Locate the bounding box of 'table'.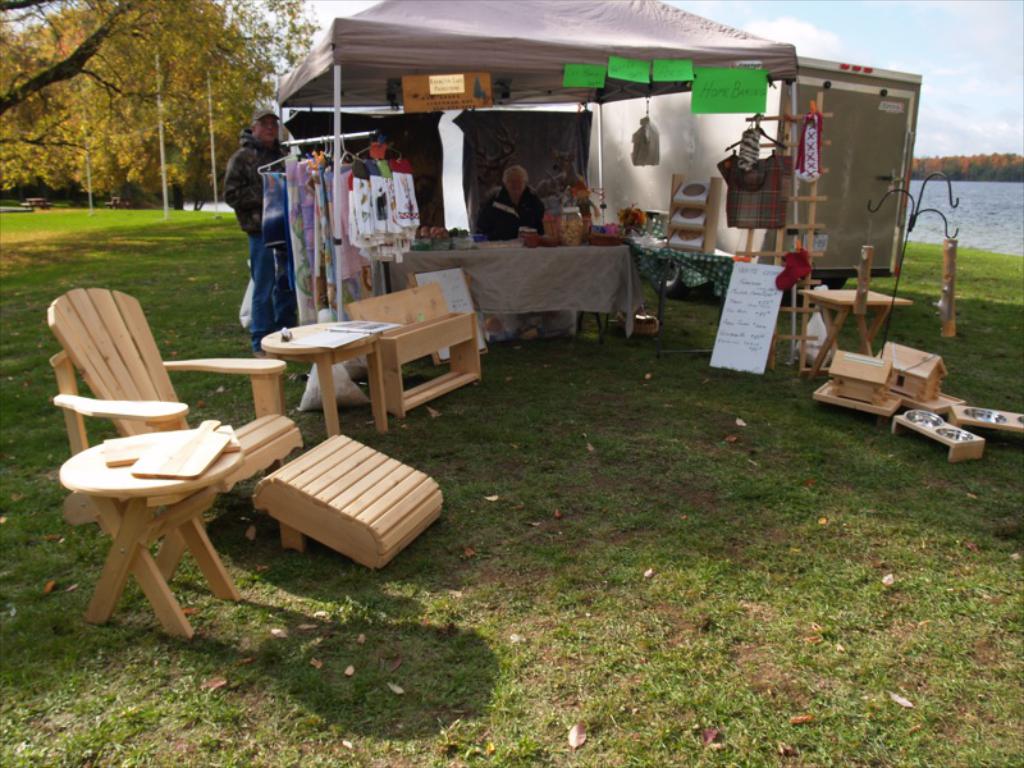
Bounding box: crop(381, 229, 628, 334).
